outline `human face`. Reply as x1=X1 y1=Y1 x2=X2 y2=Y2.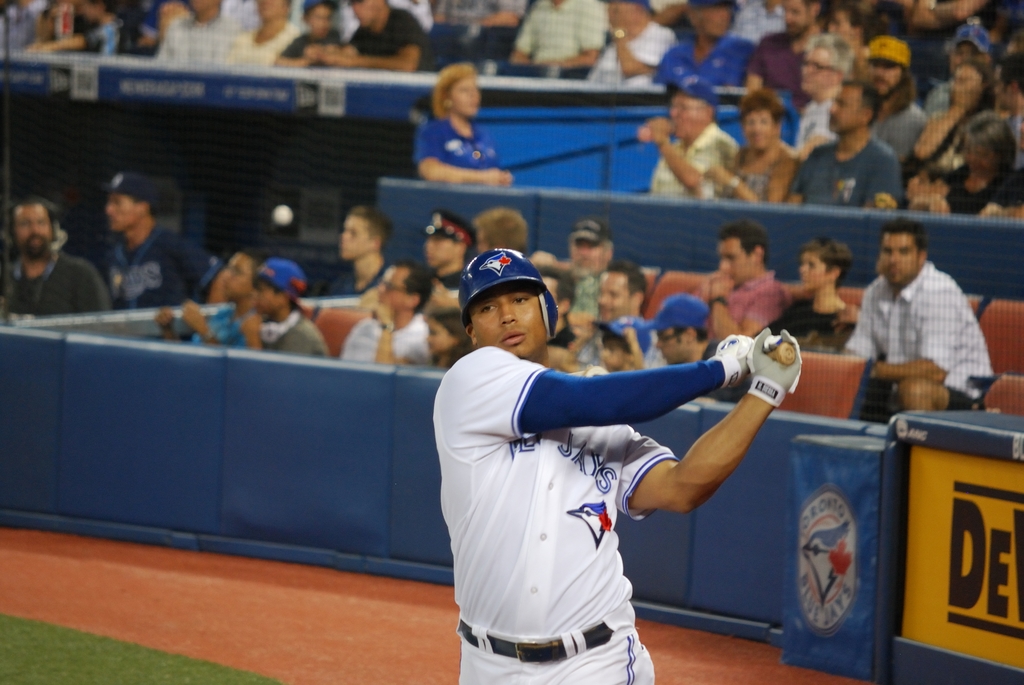
x1=262 y1=279 x2=278 y2=305.
